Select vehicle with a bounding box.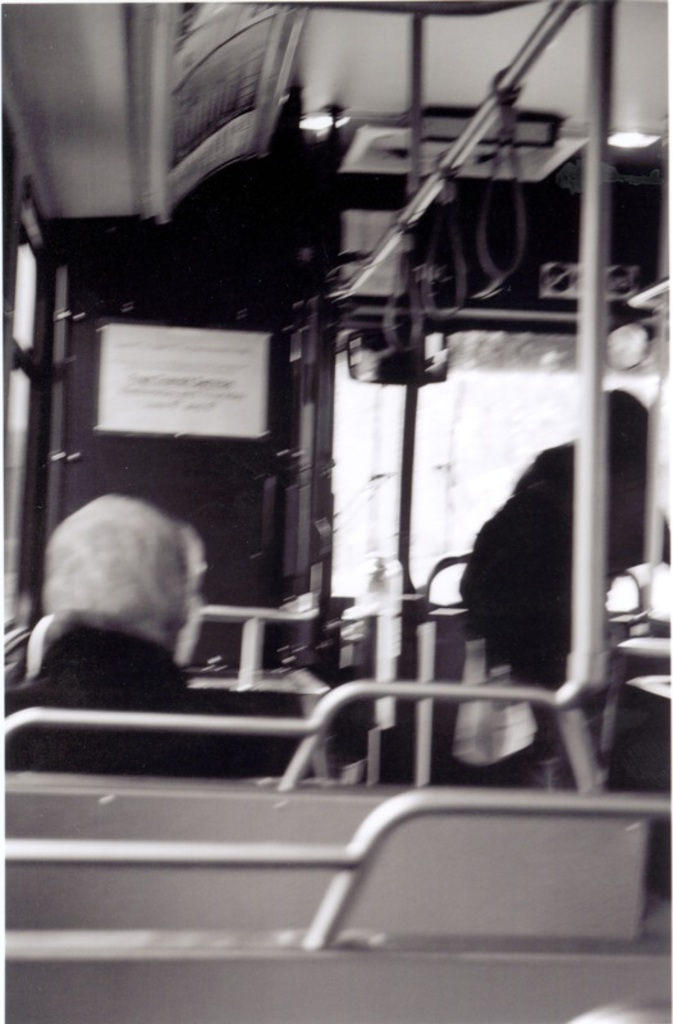
[0, 0, 672, 1023].
